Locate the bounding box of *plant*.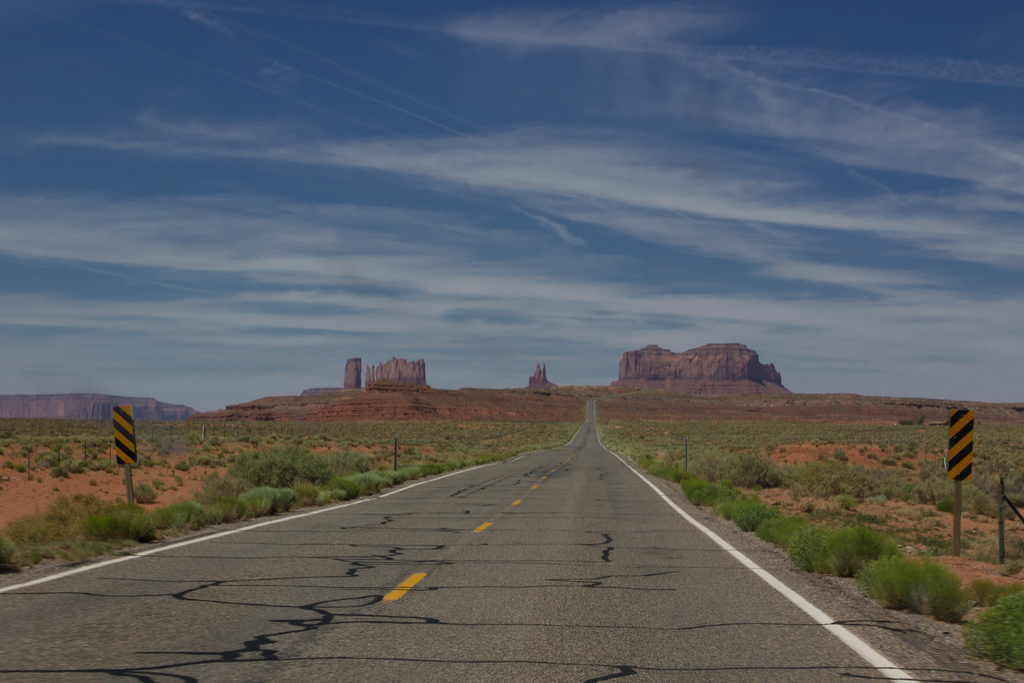
Bounding box: <bbox>330, 486, 346, 499</bbox>.
